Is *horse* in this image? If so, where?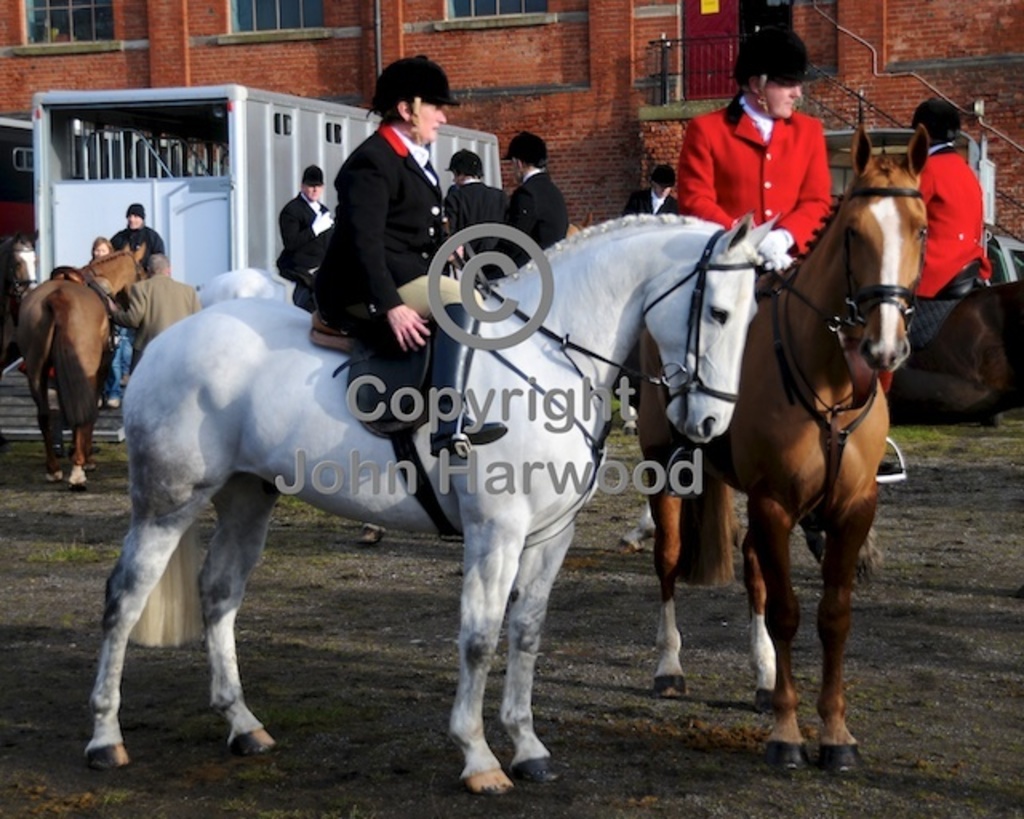
Yes, at crop(875, 277, 1022, 424).
